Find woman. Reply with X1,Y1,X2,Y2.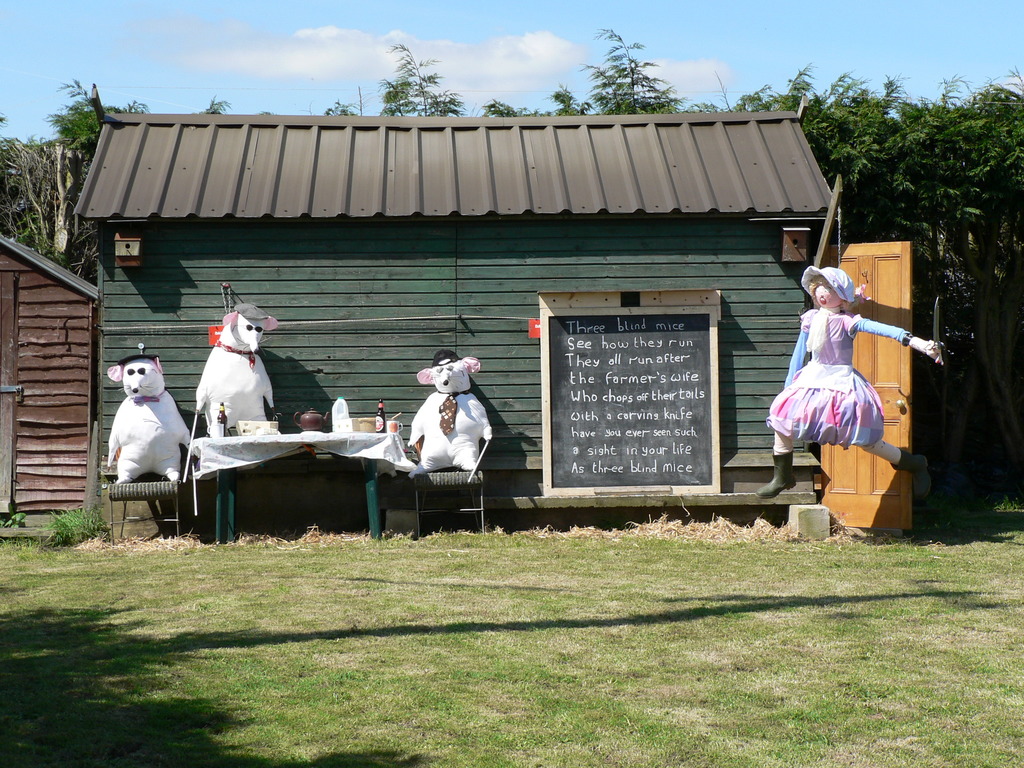
760,253,952,502.
